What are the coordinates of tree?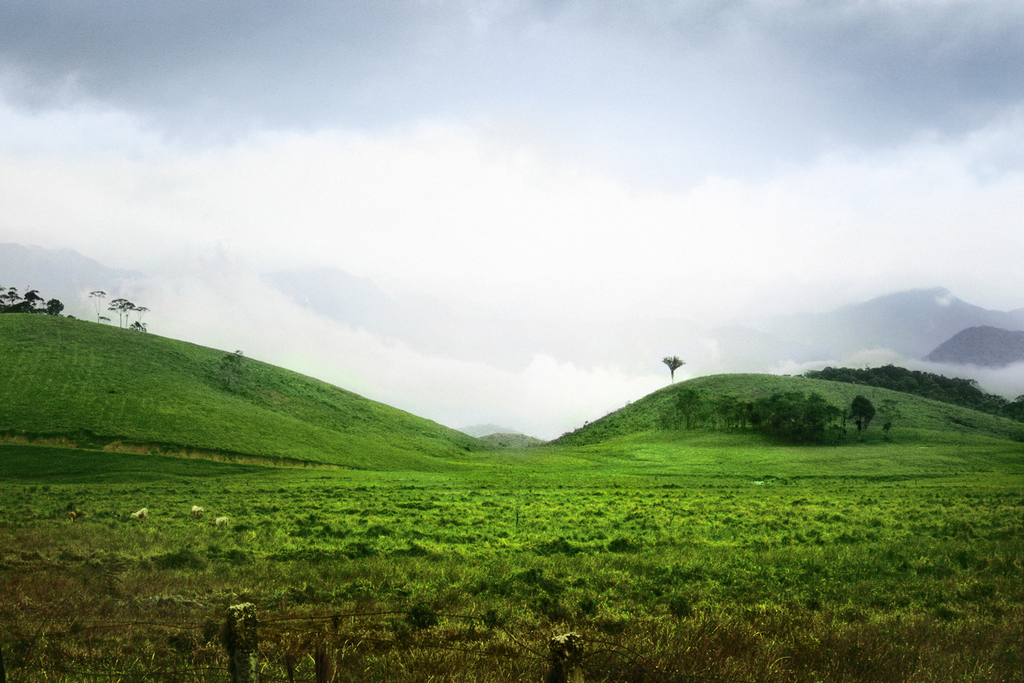
[x1=107, y1=296, x2=129, y2=325].
